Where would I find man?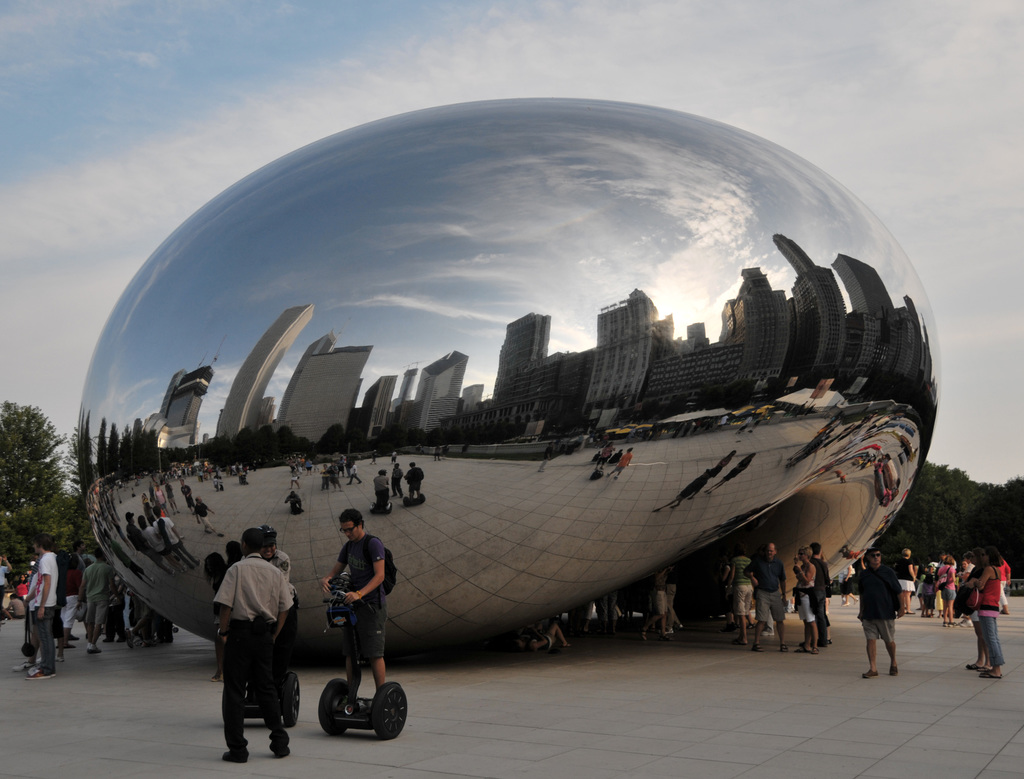
At BBox(53, 550, 95, 645).
